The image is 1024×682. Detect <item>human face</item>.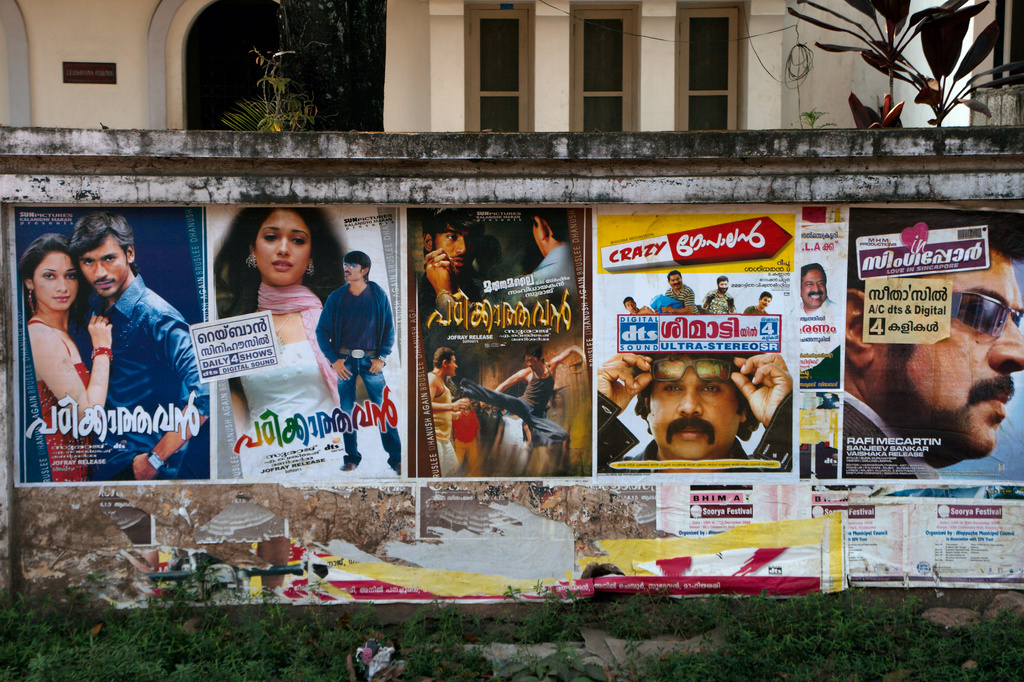
Detection: region(444, 354, 453, 371).
